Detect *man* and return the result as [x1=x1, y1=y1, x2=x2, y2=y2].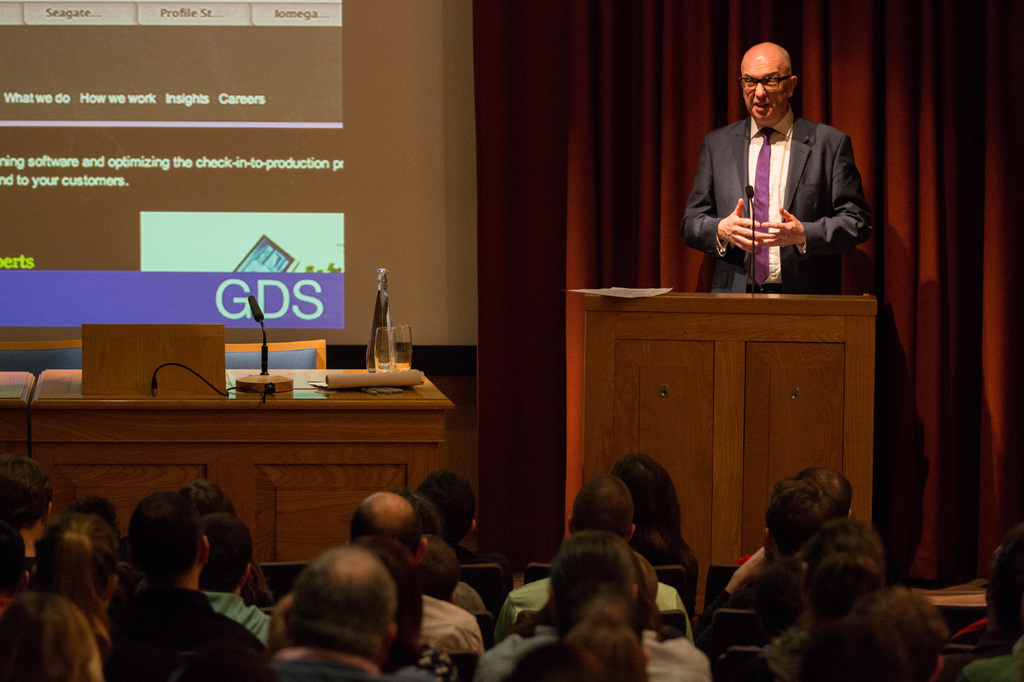
[x1=346, y1=484, x2=480, y2=650].
